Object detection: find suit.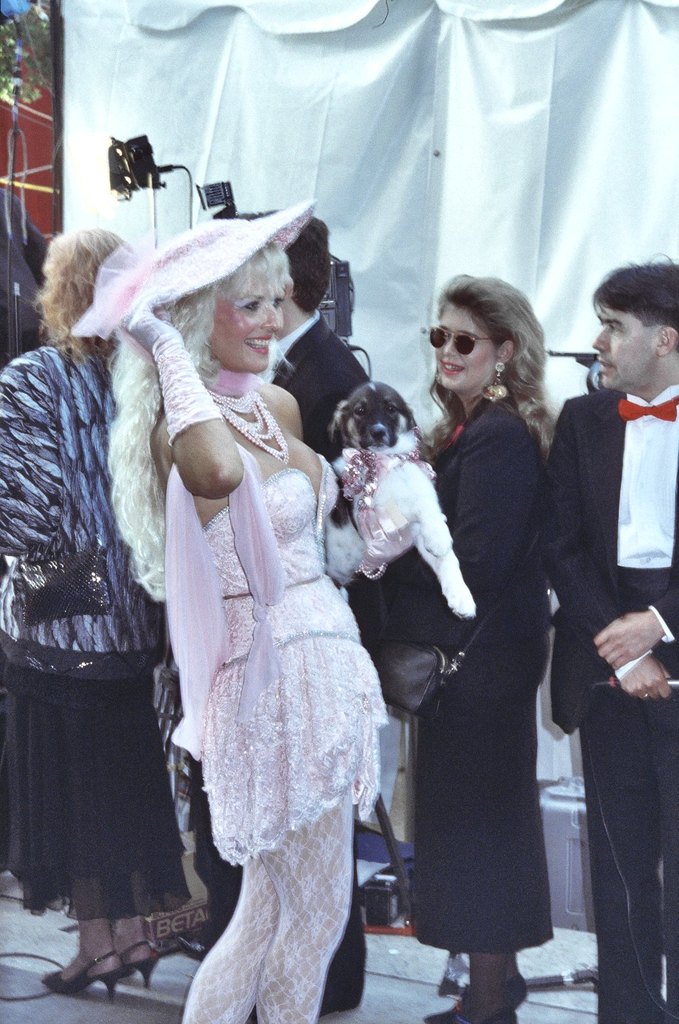
<region>251, 311, 370, 1007</region>.
